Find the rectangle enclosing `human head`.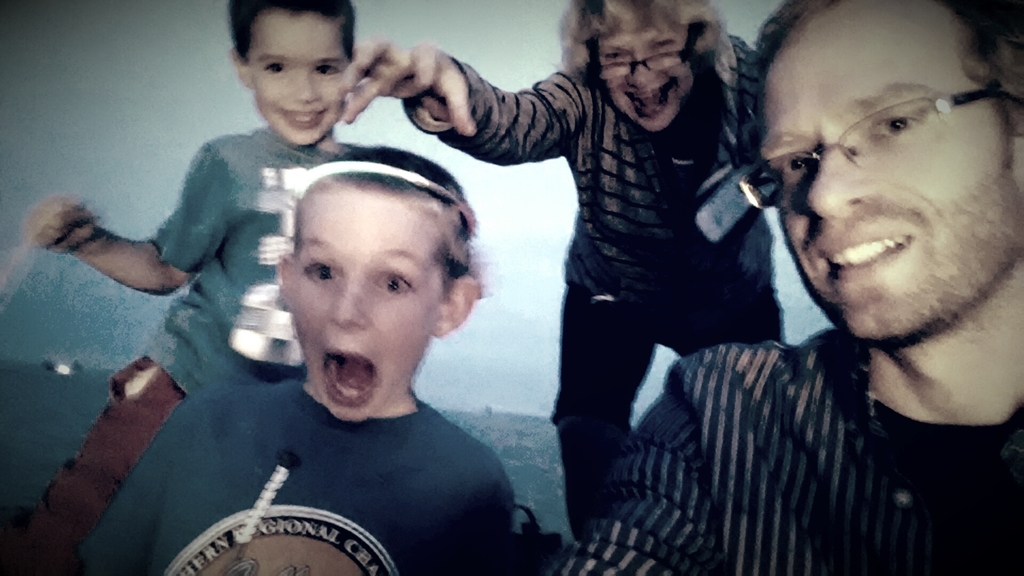
x1=574 y1=0 x2=708 y2=133.
